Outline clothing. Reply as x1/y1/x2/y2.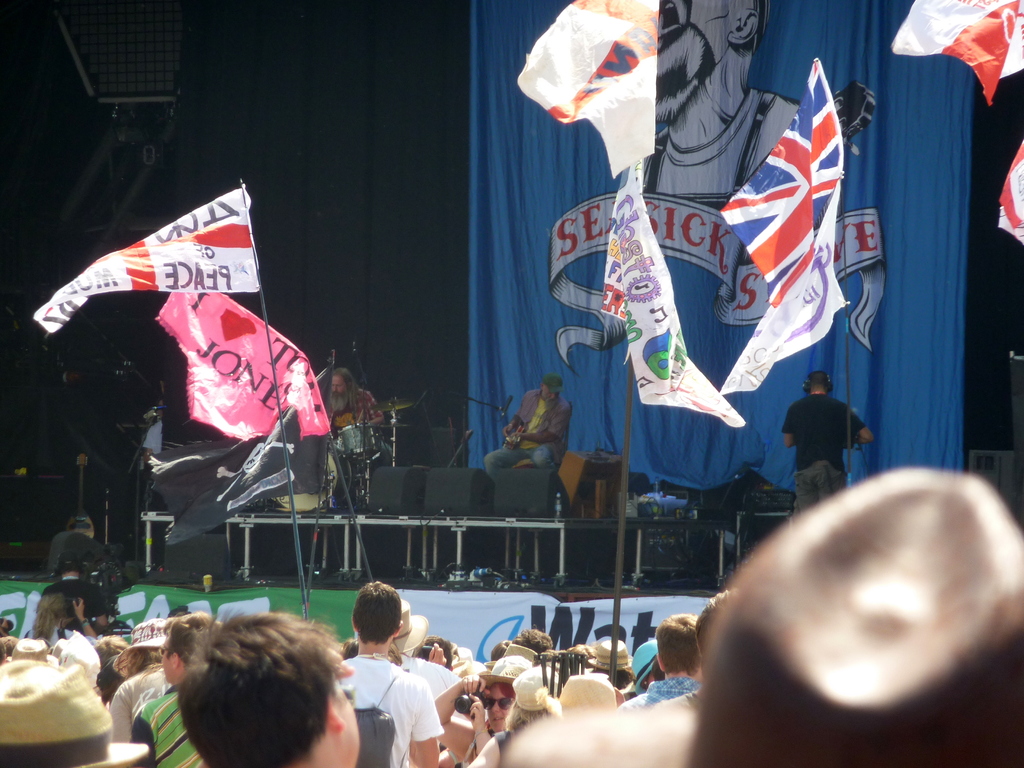
123/696/204/767.
